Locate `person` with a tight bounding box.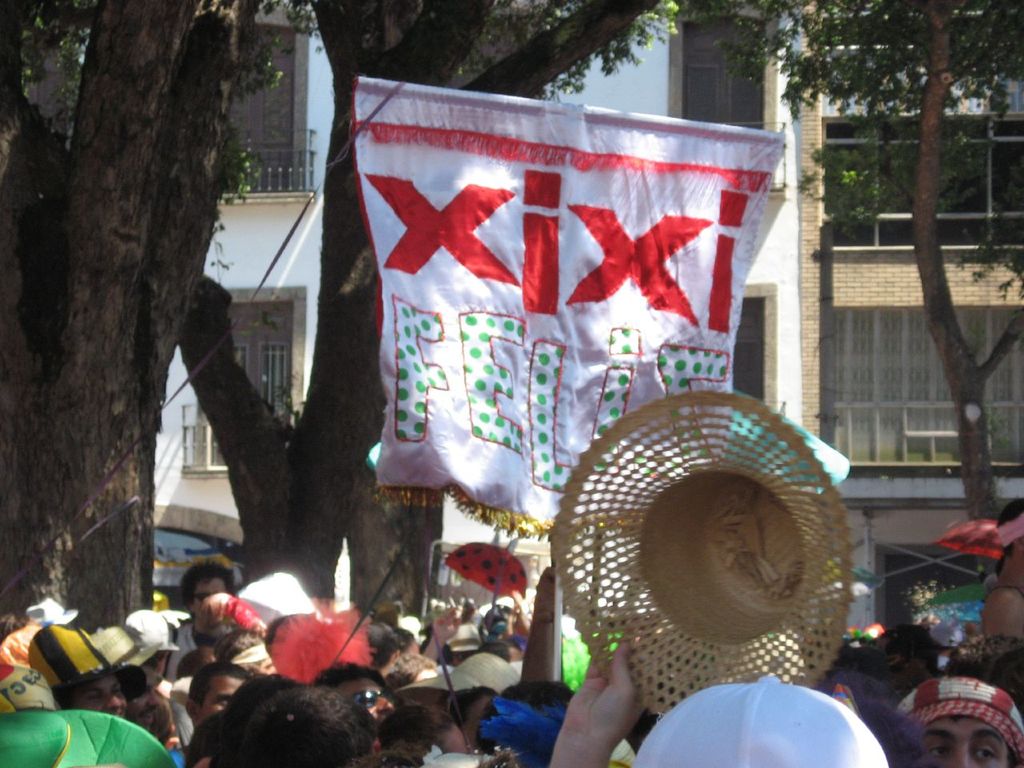
(left=894, top=674, right=1023, bottom=767).
